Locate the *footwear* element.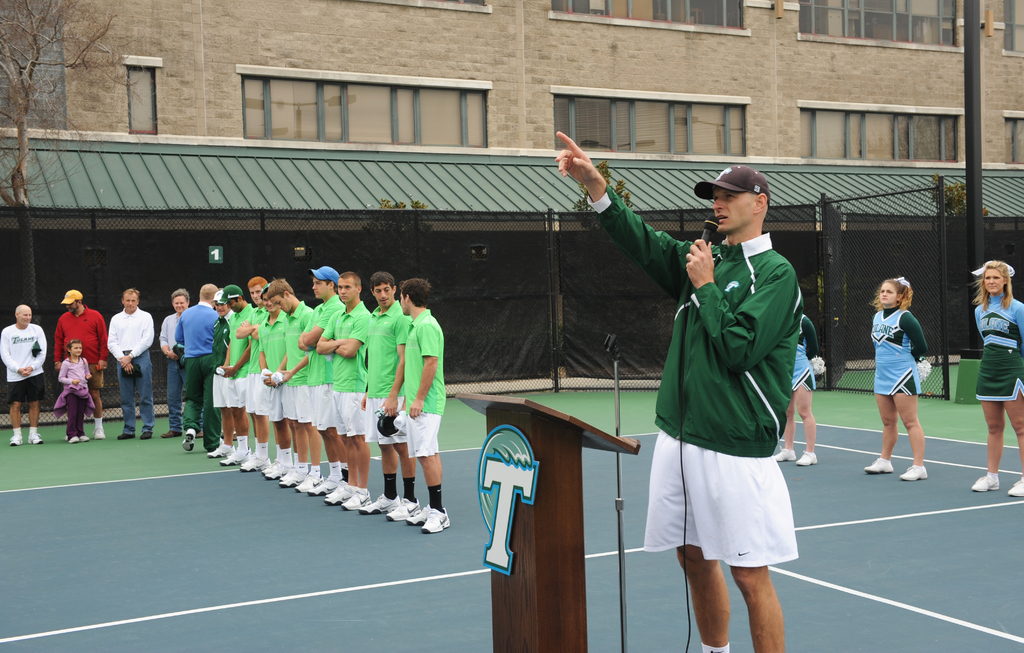
Element bbox: [left=8, top=431, right=24, bottom=447].
